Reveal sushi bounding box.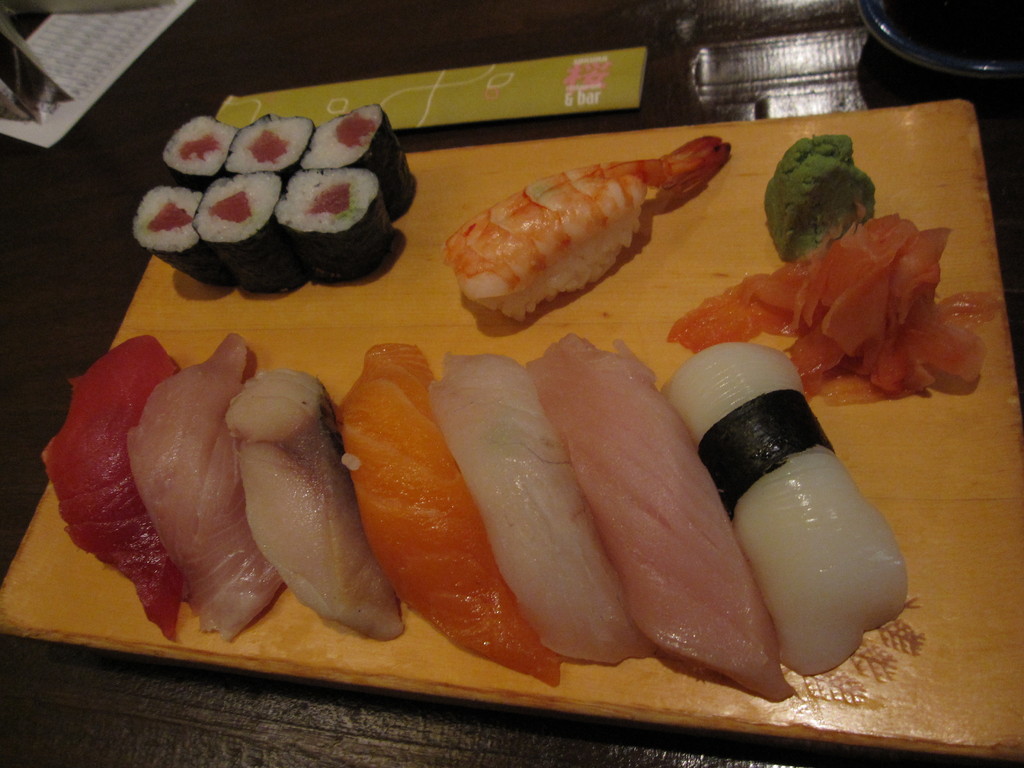
Revealed: 216:103:314:177.
